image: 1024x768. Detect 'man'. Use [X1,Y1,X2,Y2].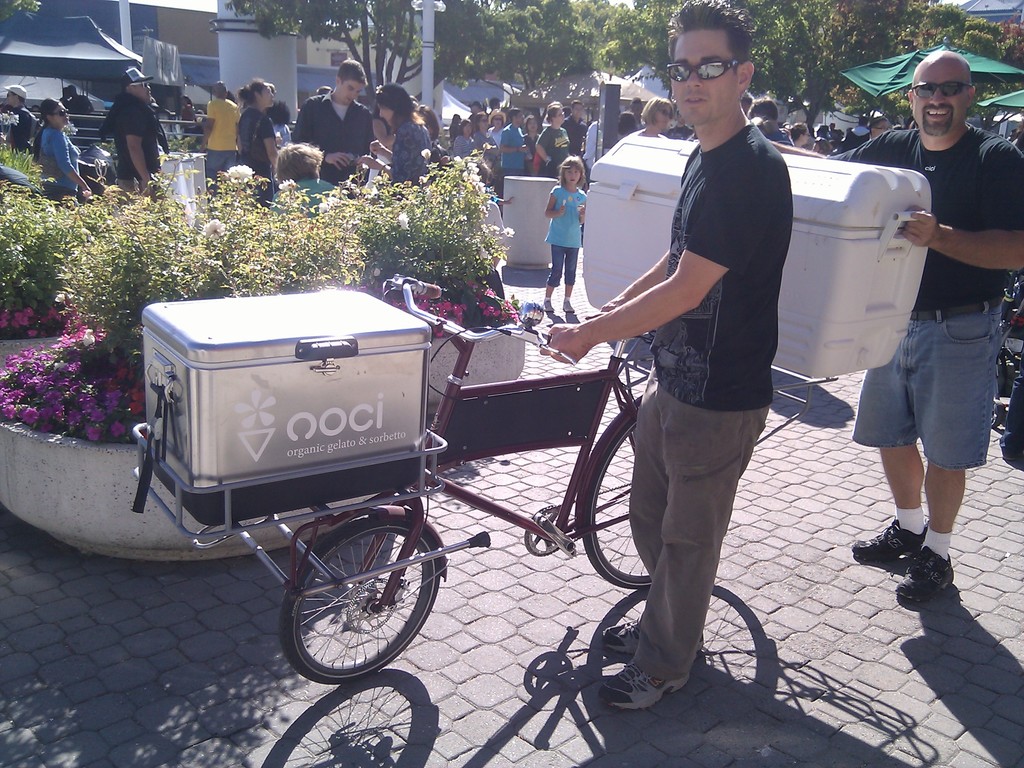
[585,47,817,684].
